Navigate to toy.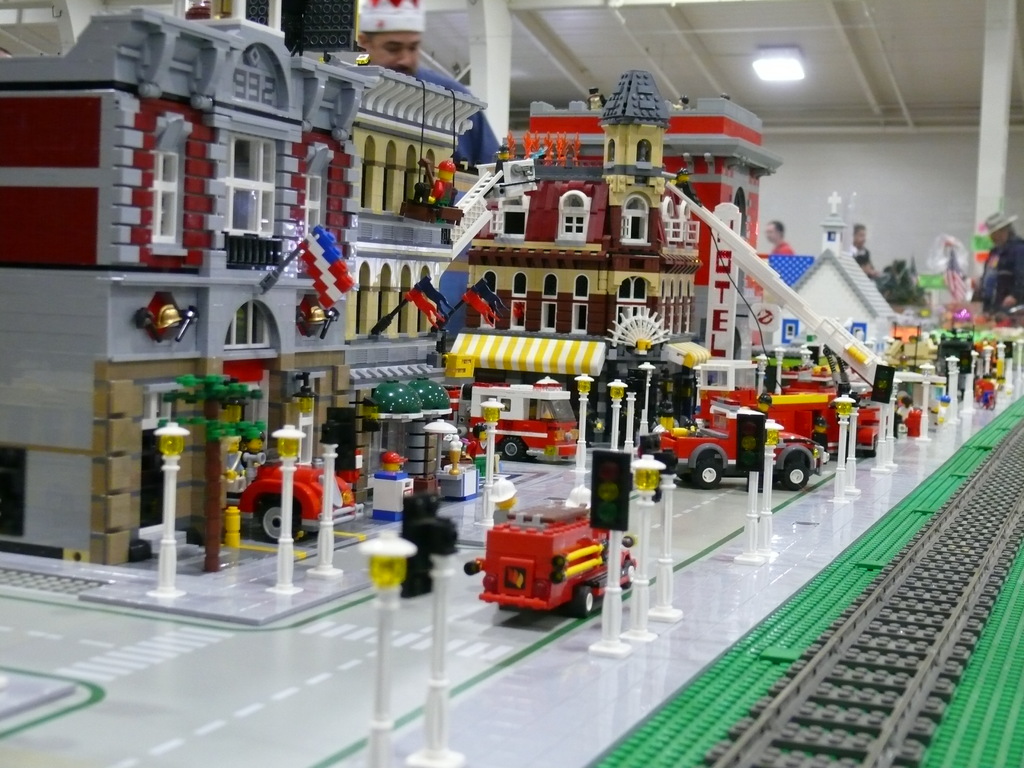
Navigation target: l=869, t=363, r=890, b=474.
